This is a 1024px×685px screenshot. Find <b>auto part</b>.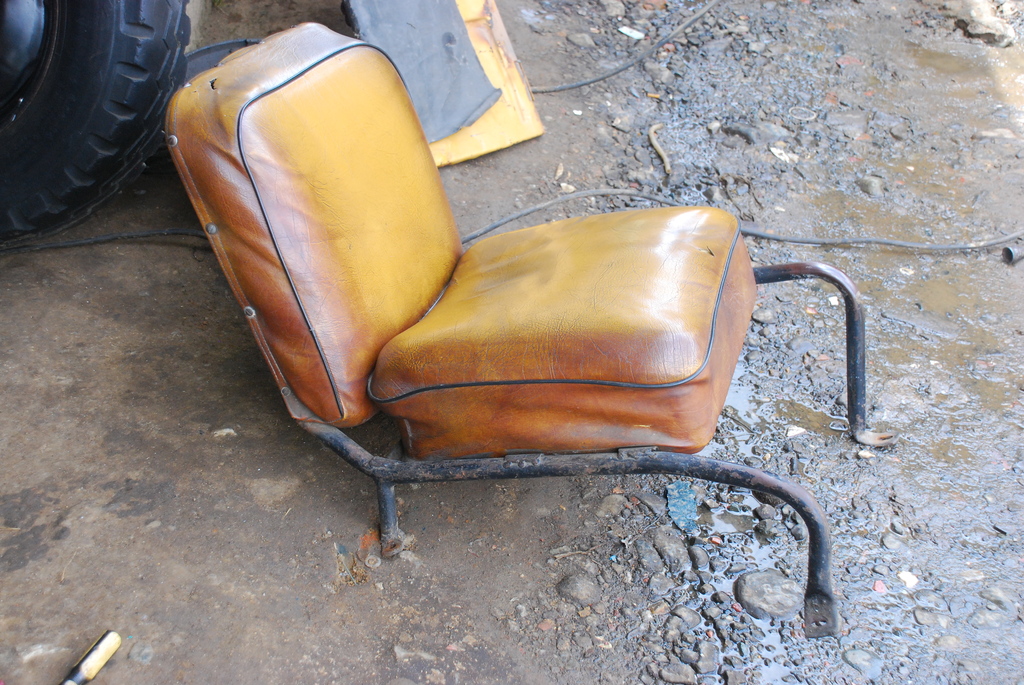
Bounding box: rect(4, 0, 211, 266).
